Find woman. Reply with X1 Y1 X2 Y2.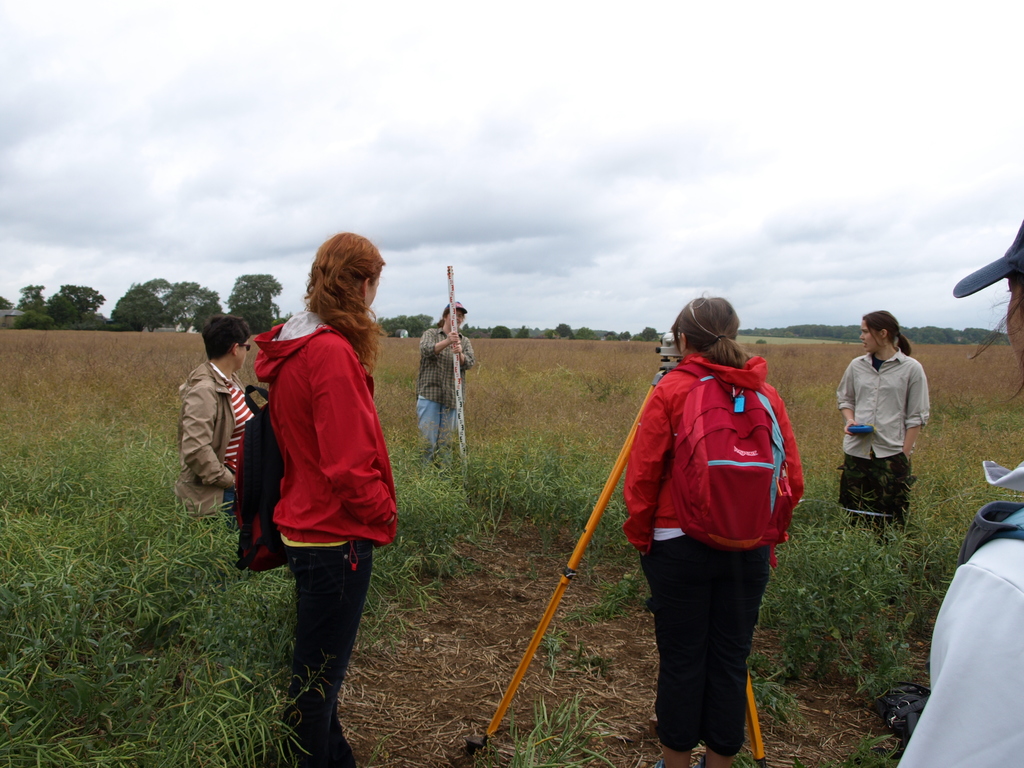
623 282 808 767.
